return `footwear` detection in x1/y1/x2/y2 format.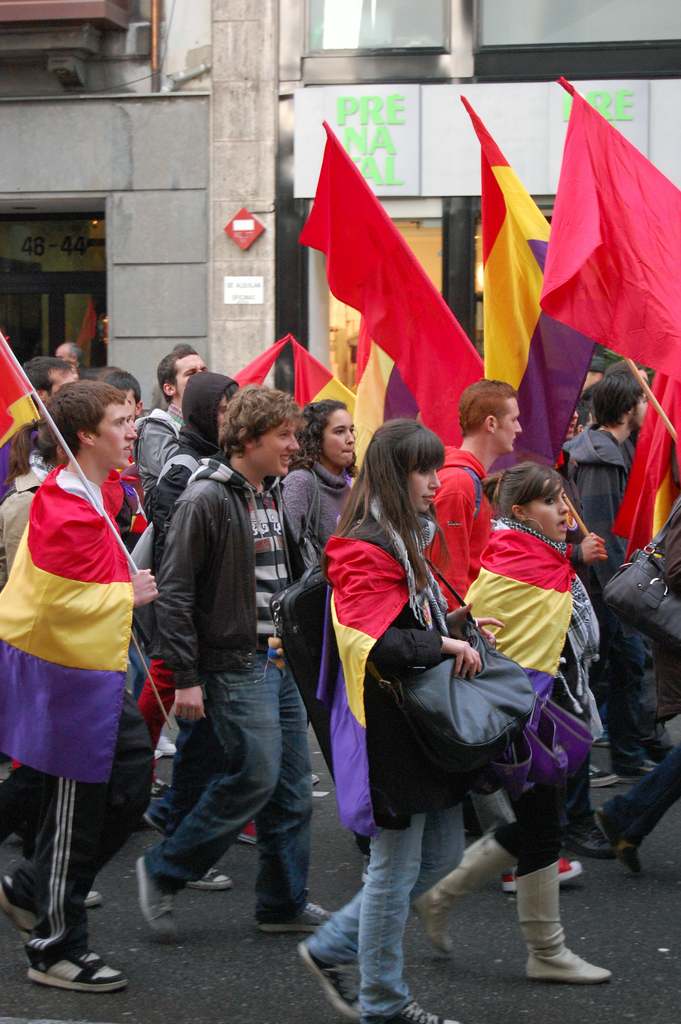
147/803/175/848.
